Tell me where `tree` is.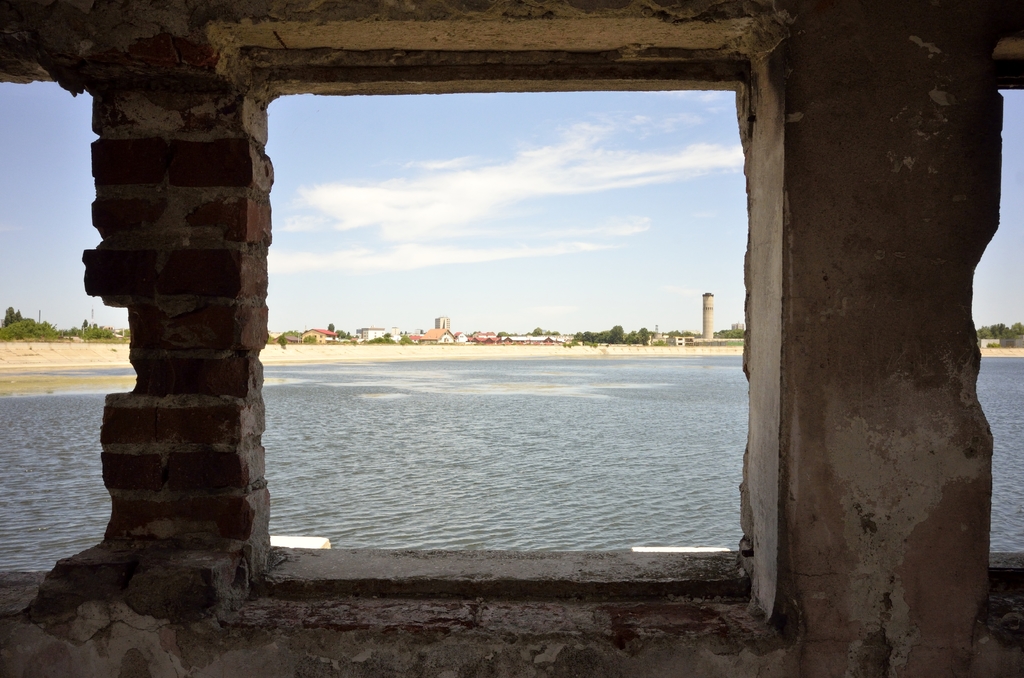
`tree` is at [x1=326, y1=322, x2=339, y2=333].
